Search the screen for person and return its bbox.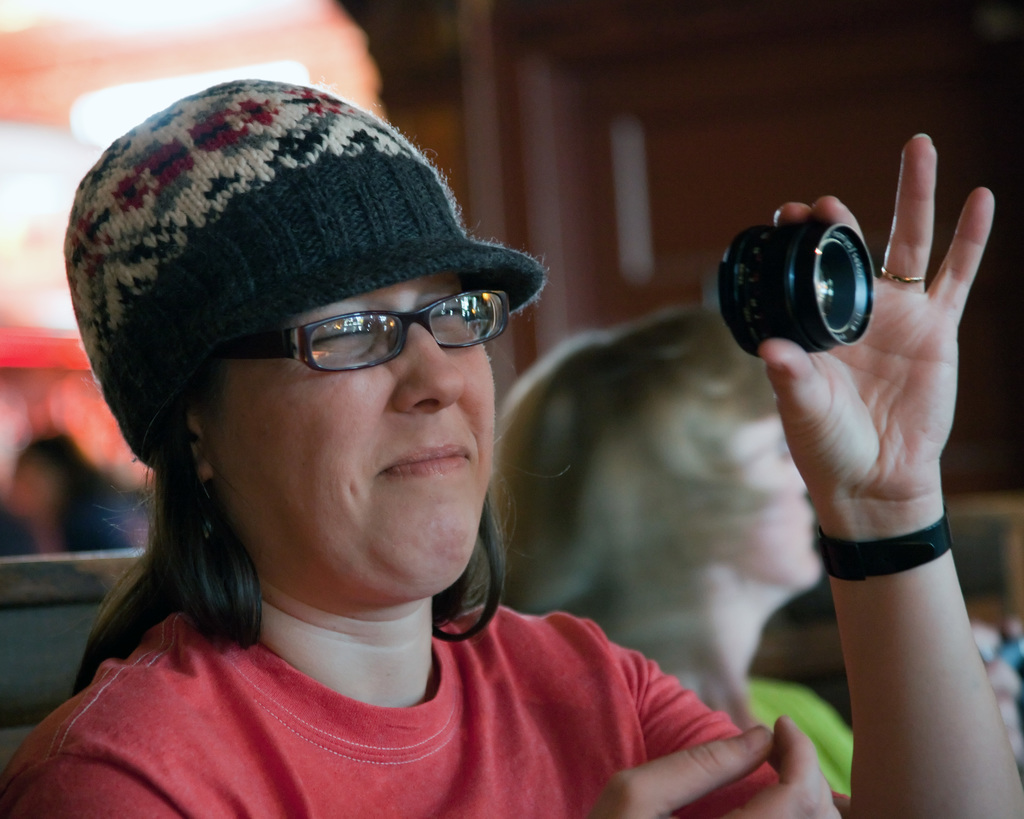
Found: x1=0 y1=79 x2=1021 y2=818.
